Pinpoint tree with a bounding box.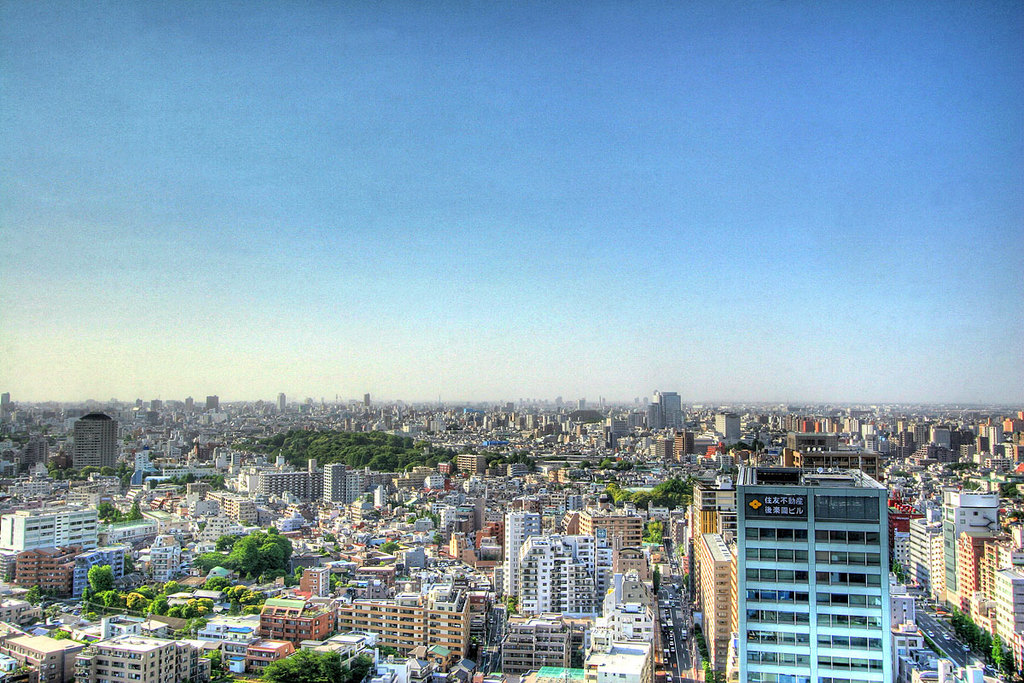
(427,508,441,527).
